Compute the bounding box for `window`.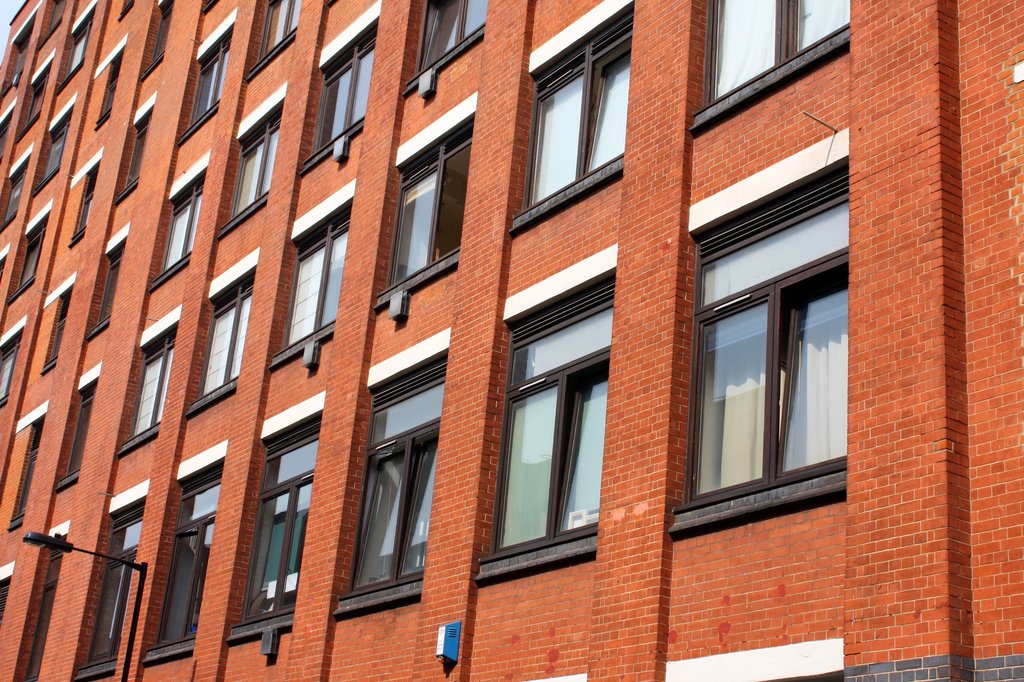
[left=70, top=479, right=147, bottom=681].
